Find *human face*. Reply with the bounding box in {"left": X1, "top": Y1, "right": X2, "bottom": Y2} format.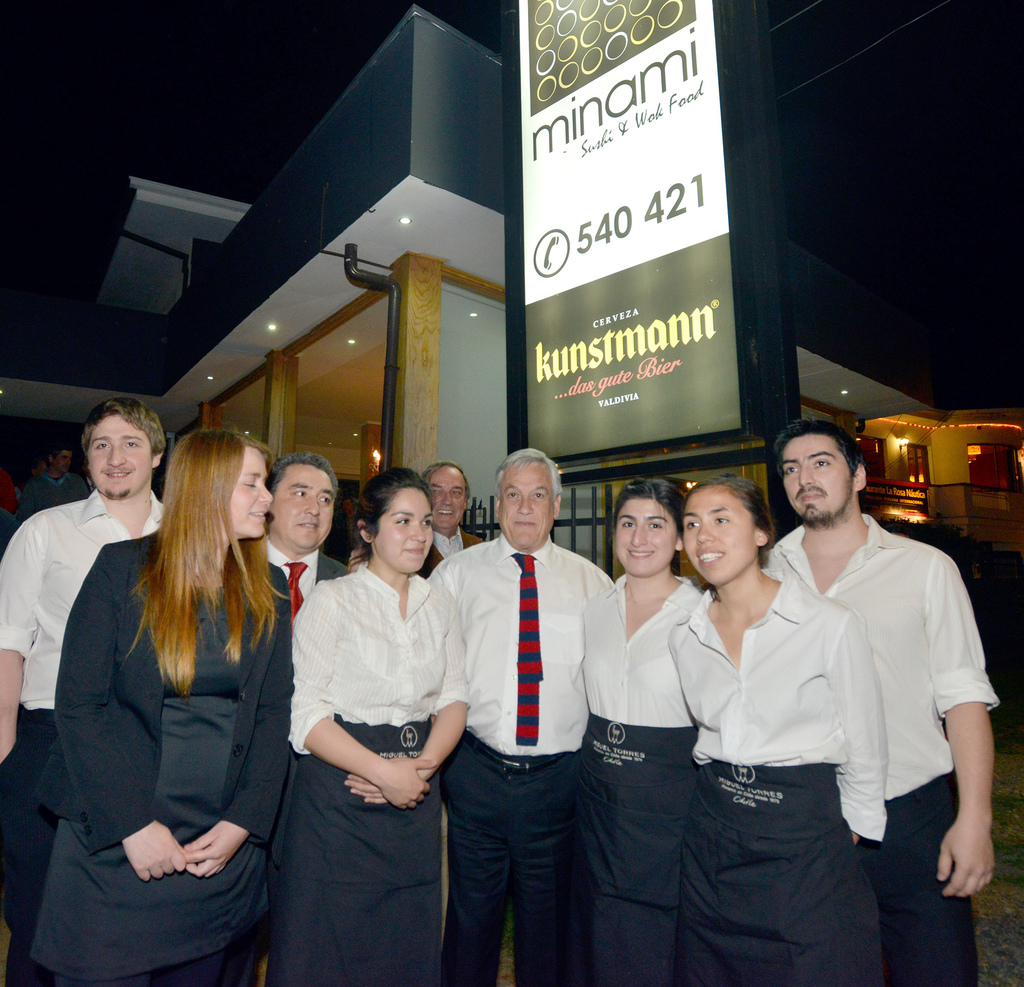
{"left": 376, "top": 488, "right": 435, "bottom": 567}.
